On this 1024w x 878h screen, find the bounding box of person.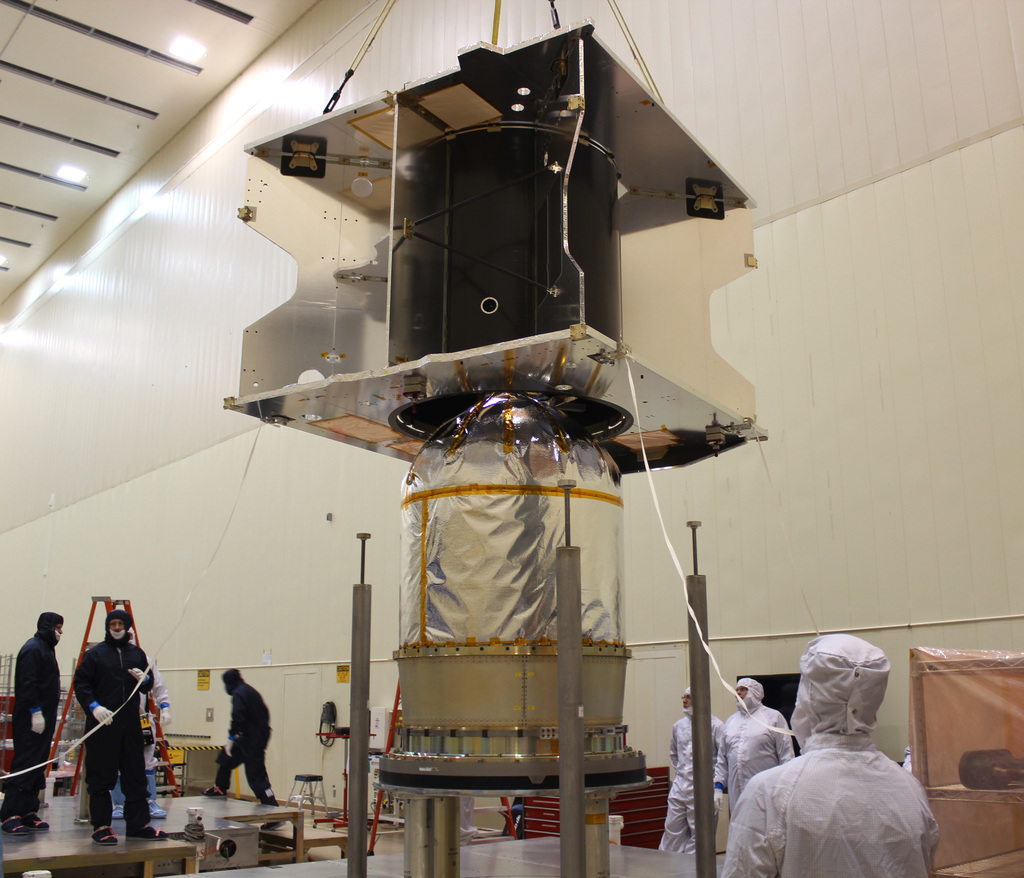
Bounding box: [0,608,60,834].
